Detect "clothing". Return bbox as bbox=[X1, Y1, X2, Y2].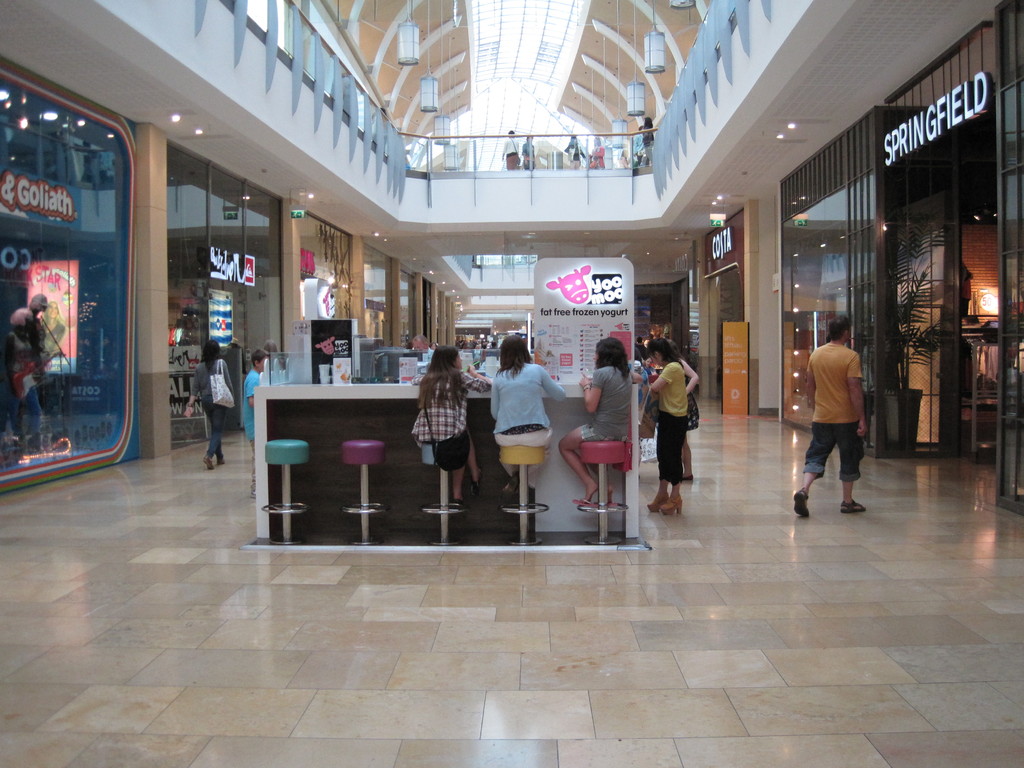
bbox=[580, 363, 632, 442].
